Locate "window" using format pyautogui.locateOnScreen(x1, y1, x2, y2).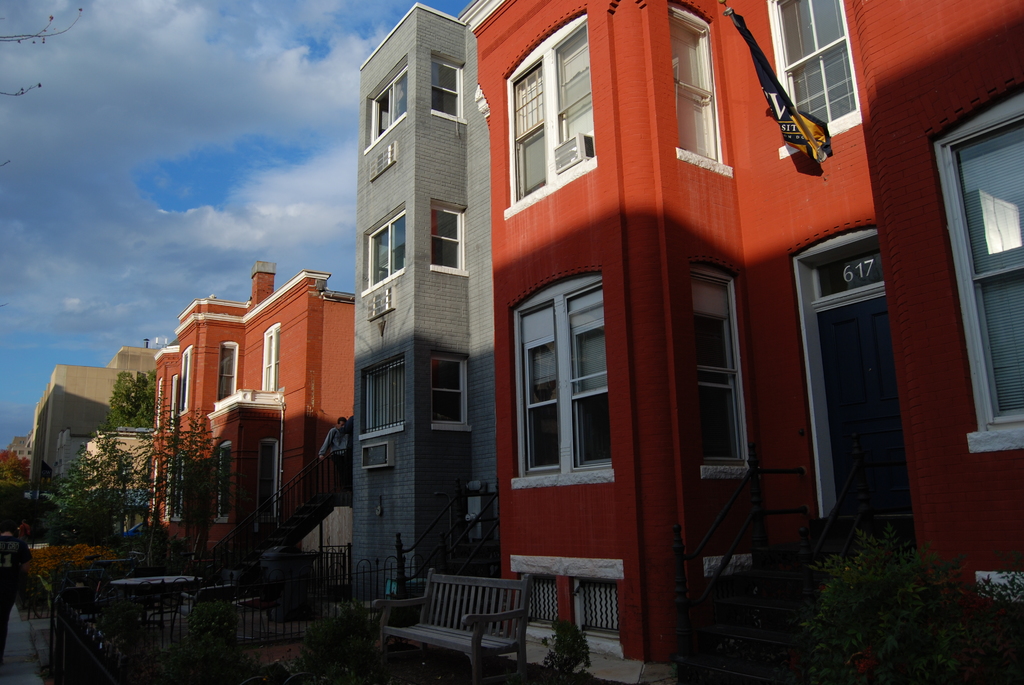
pyautogui.locateOnScreen(175, 455, 182, 523).
